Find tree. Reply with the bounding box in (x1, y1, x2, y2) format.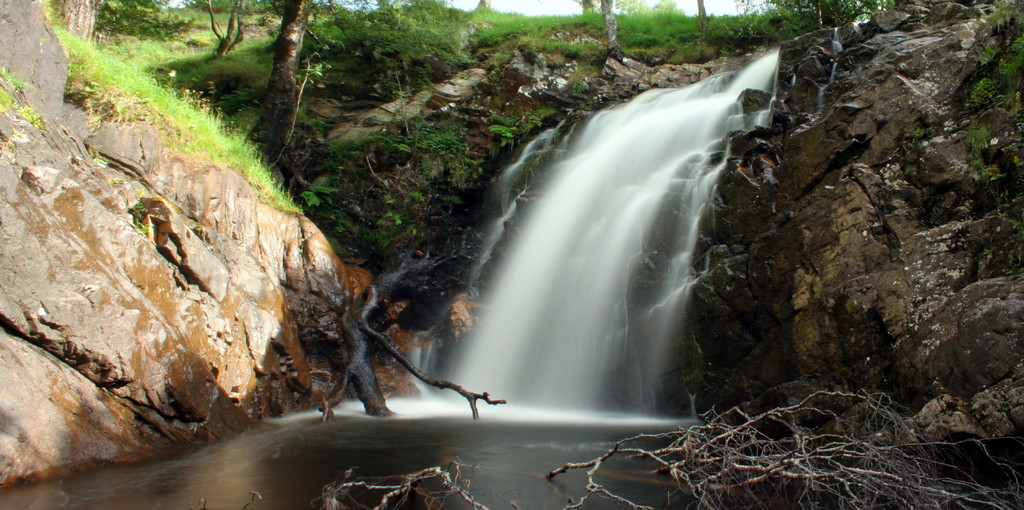
(35, 0, 1023, 509).
